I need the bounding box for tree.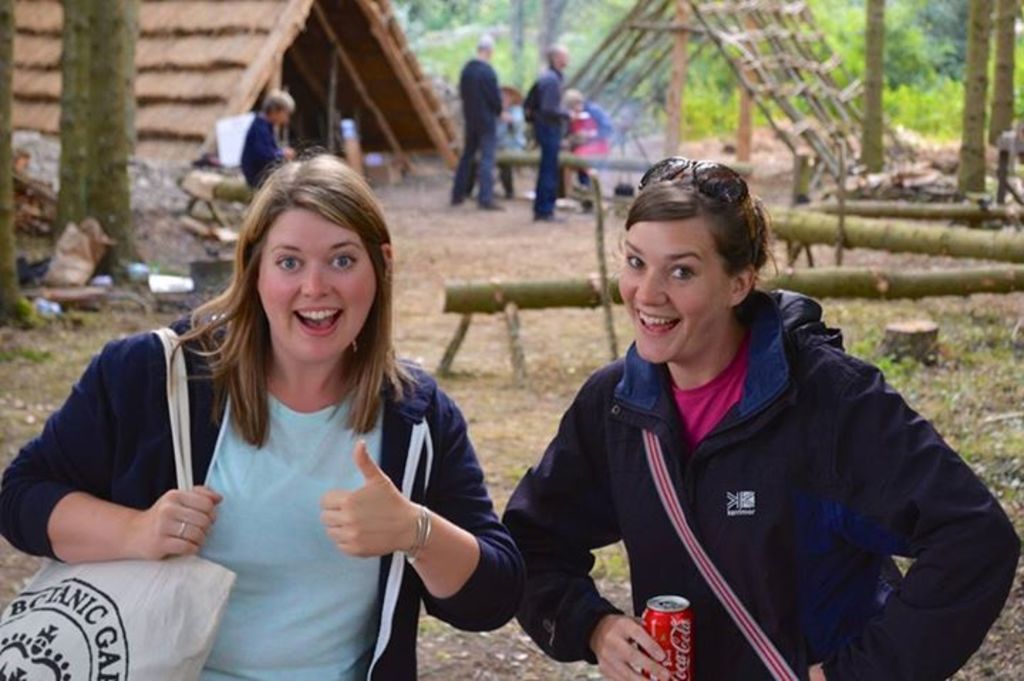
Here it is: crop(439, 0, 1023, 303).
